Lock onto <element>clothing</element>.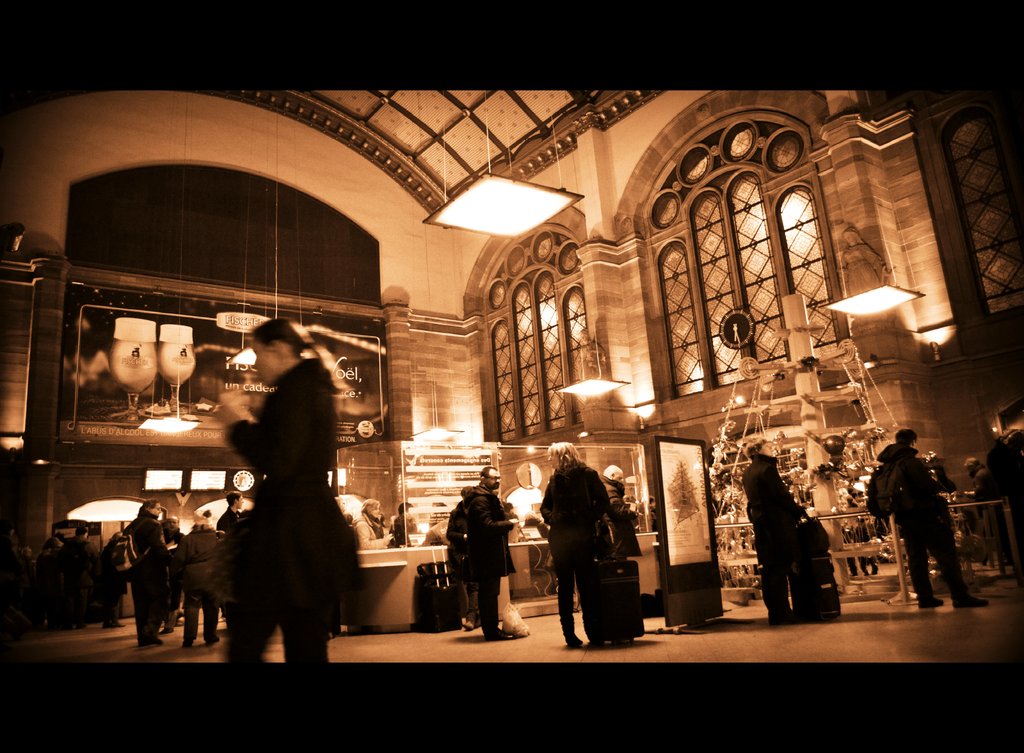
Locked: locate(608, 500, 647, 569).
